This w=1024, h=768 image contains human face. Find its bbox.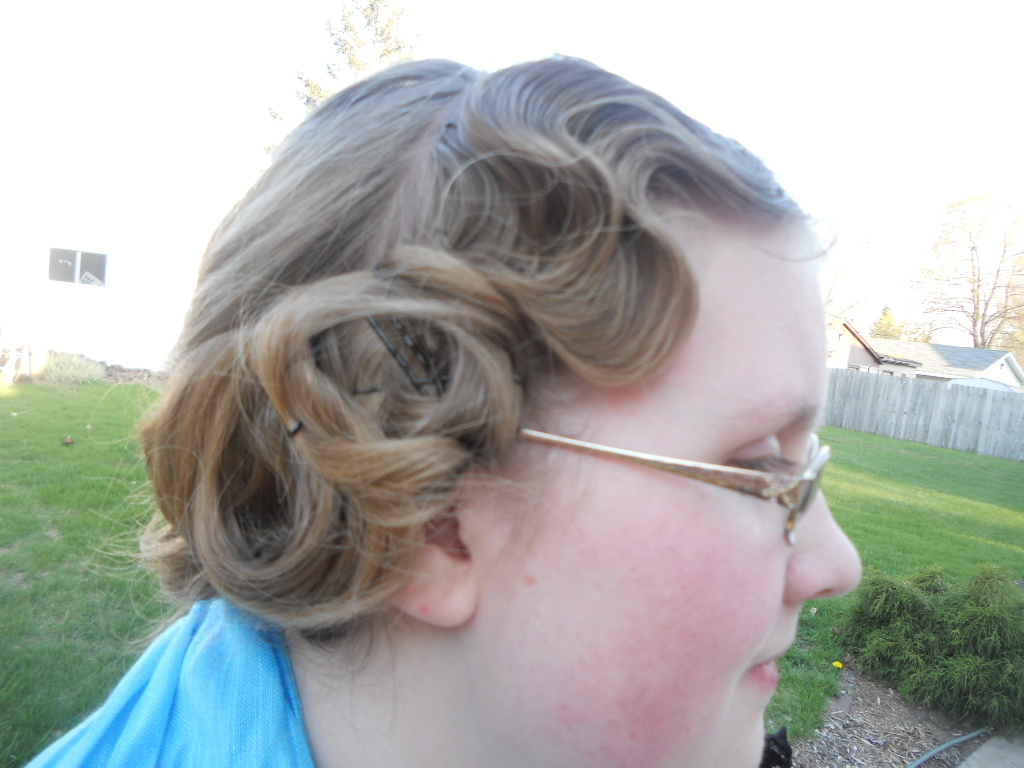
x1=475, y1=207, x2=863, y2=767.
